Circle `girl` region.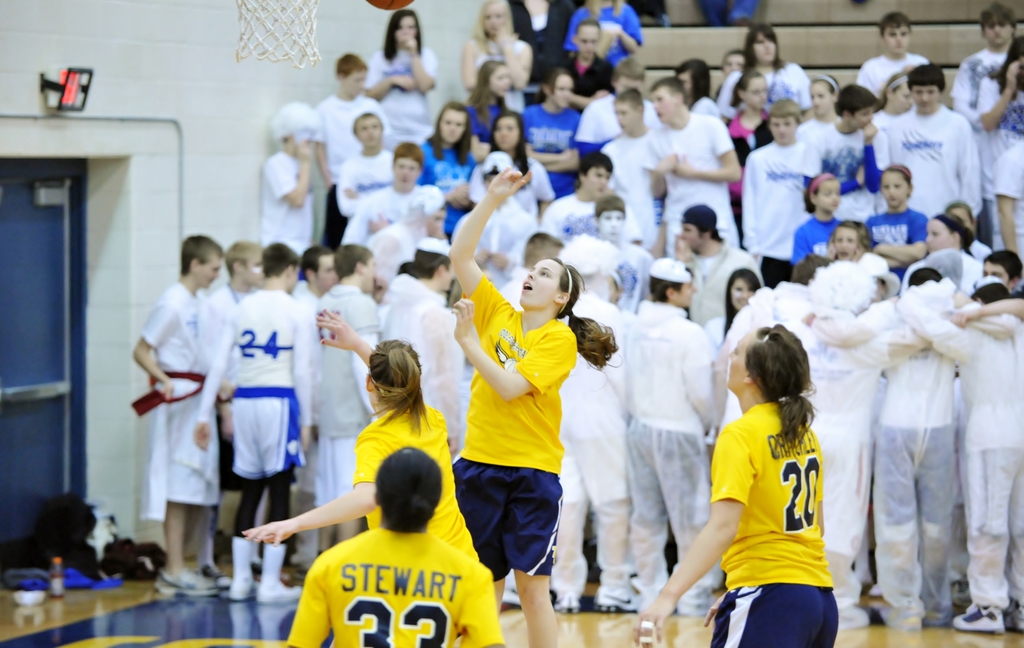
Region: bbox(633, 320, 835, 647).
